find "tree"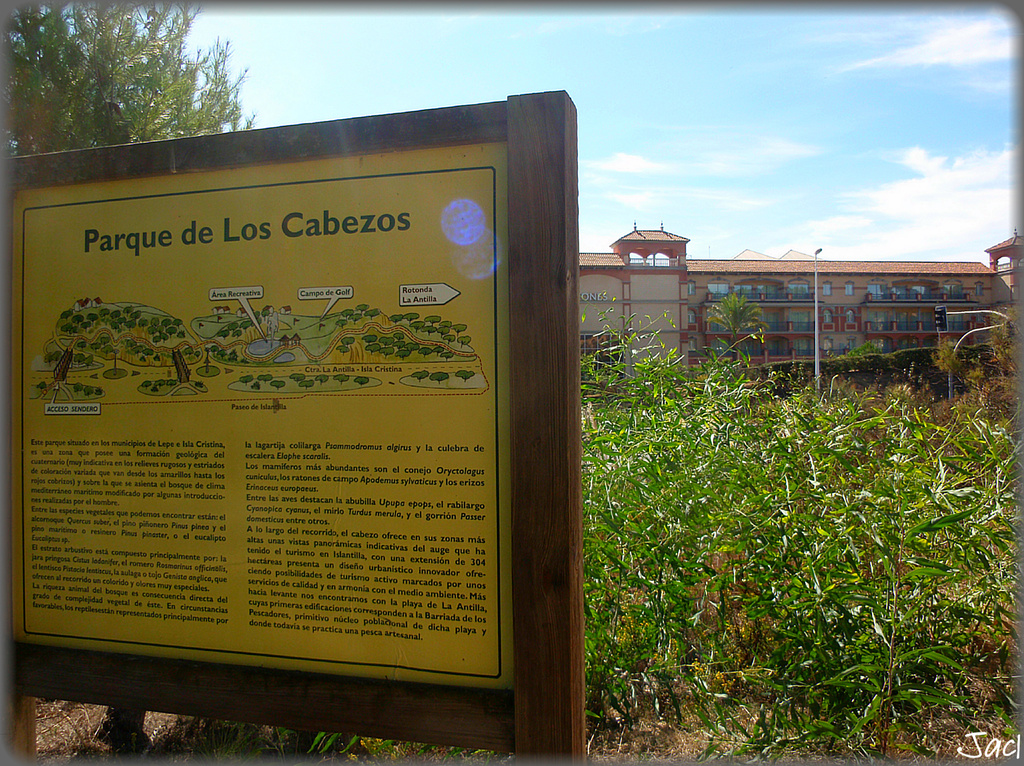
bbox=[154, 321, 157, 323]
